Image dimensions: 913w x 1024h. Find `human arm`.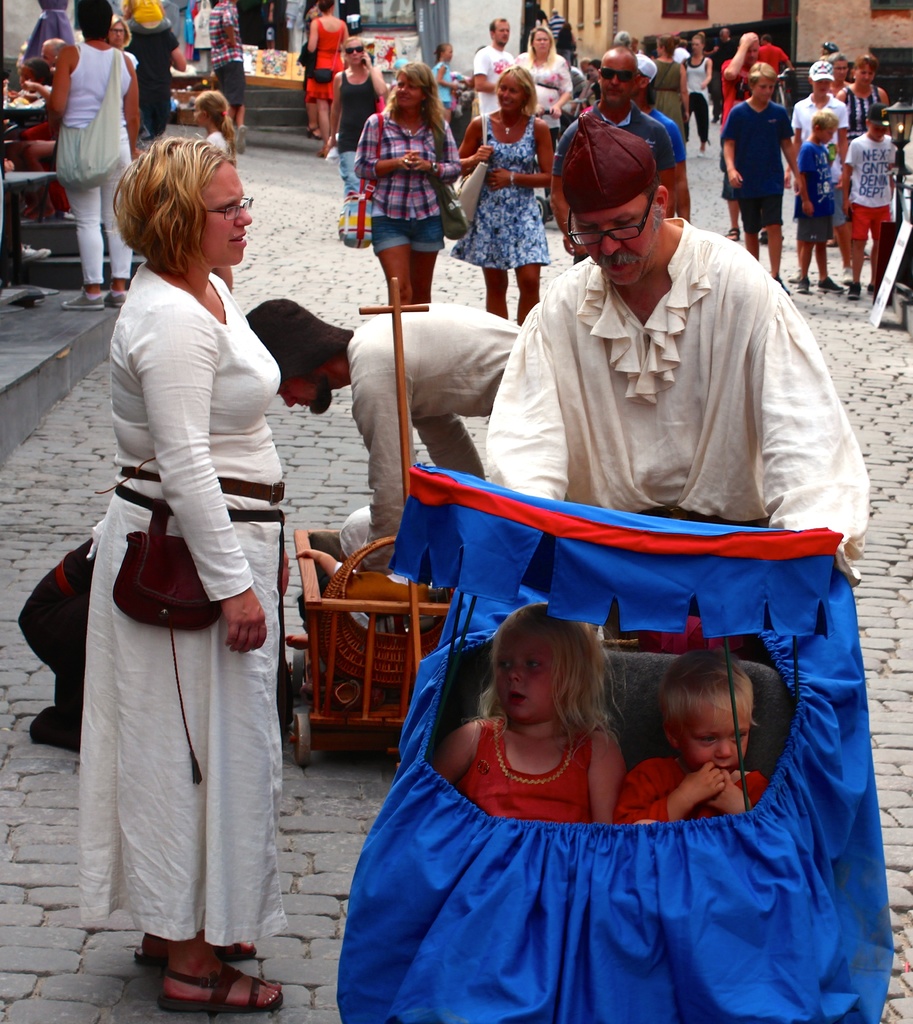
bbox=[843, 132, 867, 186].
